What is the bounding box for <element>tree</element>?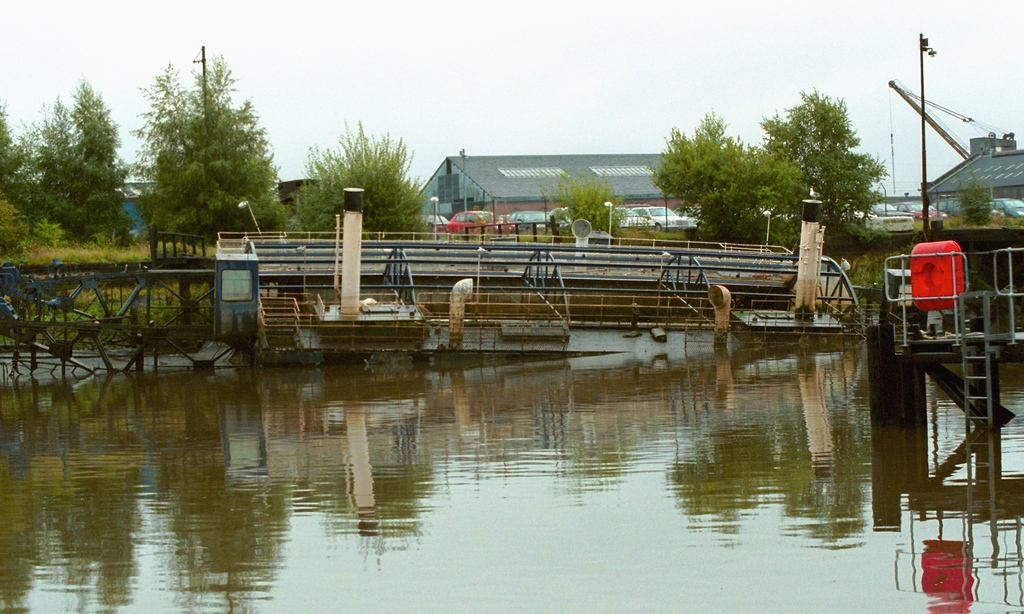
545/170/624/243.
